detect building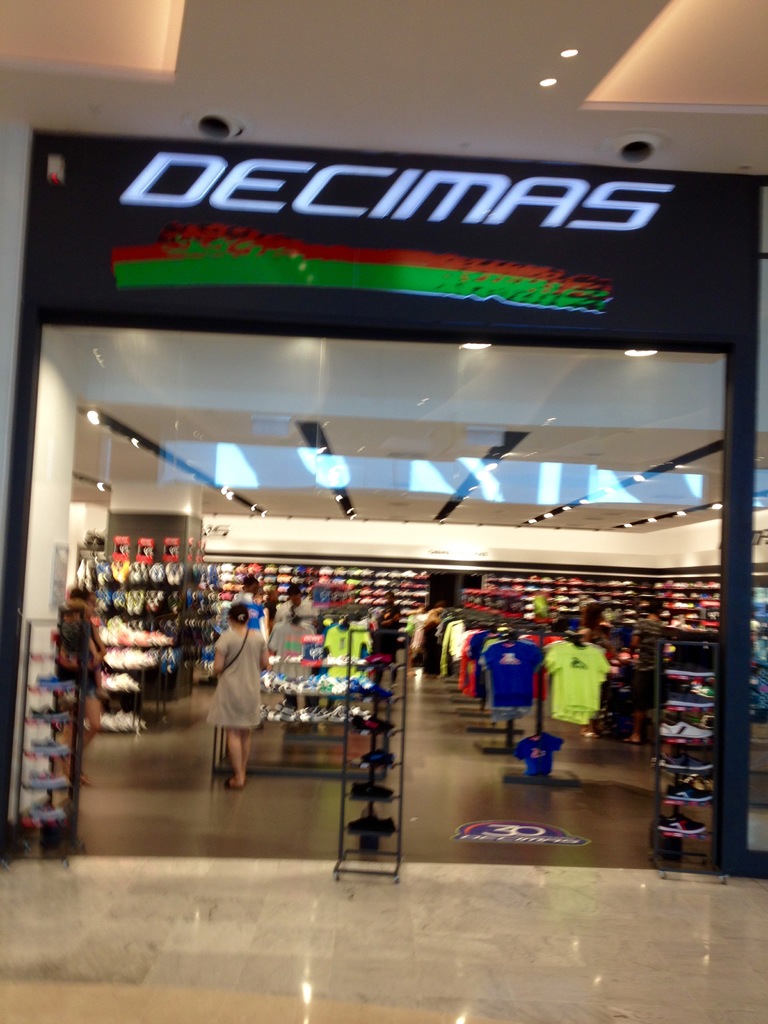
<box>0,0,767,1023</box>
